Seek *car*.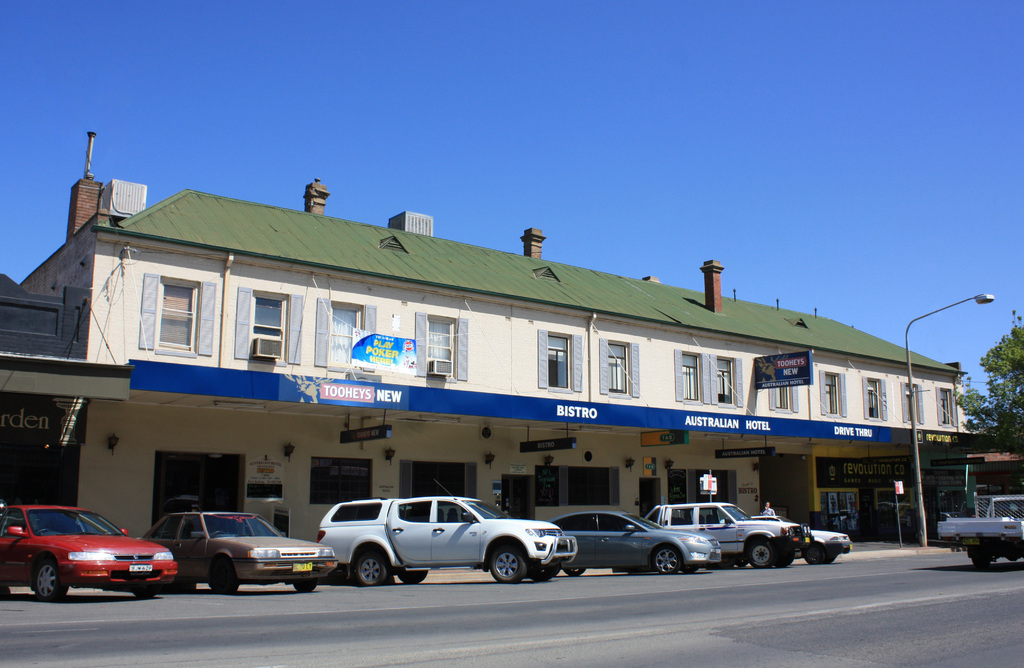
bbox=[147, 506, 335, 597].
